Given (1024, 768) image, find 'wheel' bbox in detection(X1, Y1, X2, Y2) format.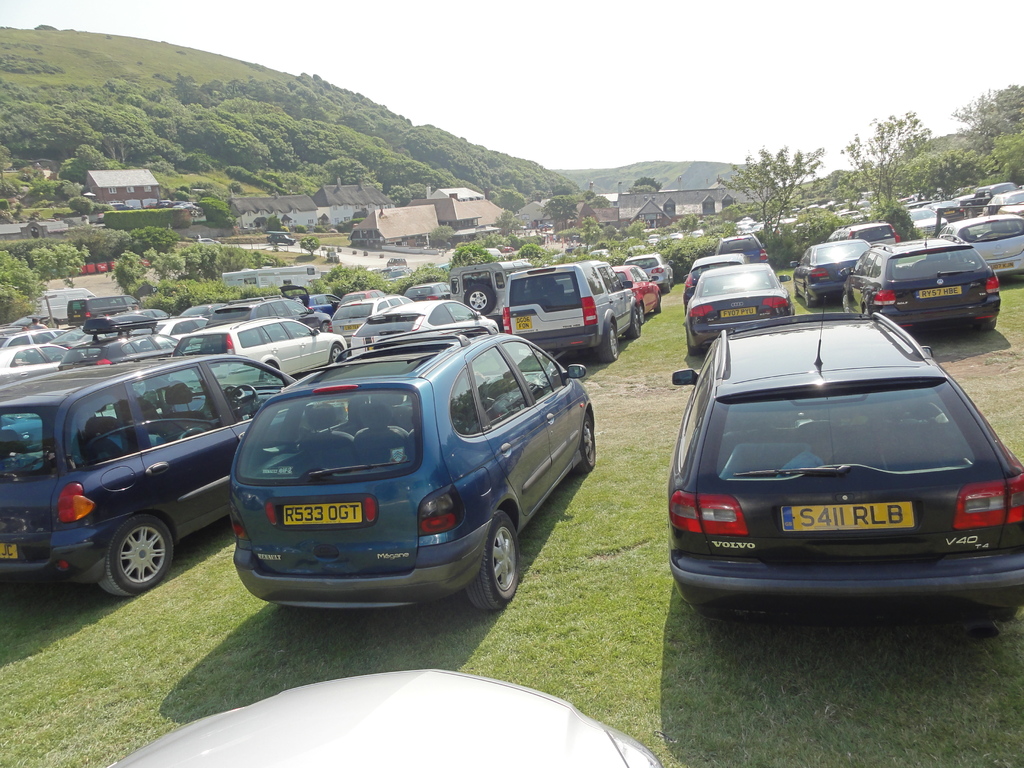
detection(228, 384, 259, 409).
